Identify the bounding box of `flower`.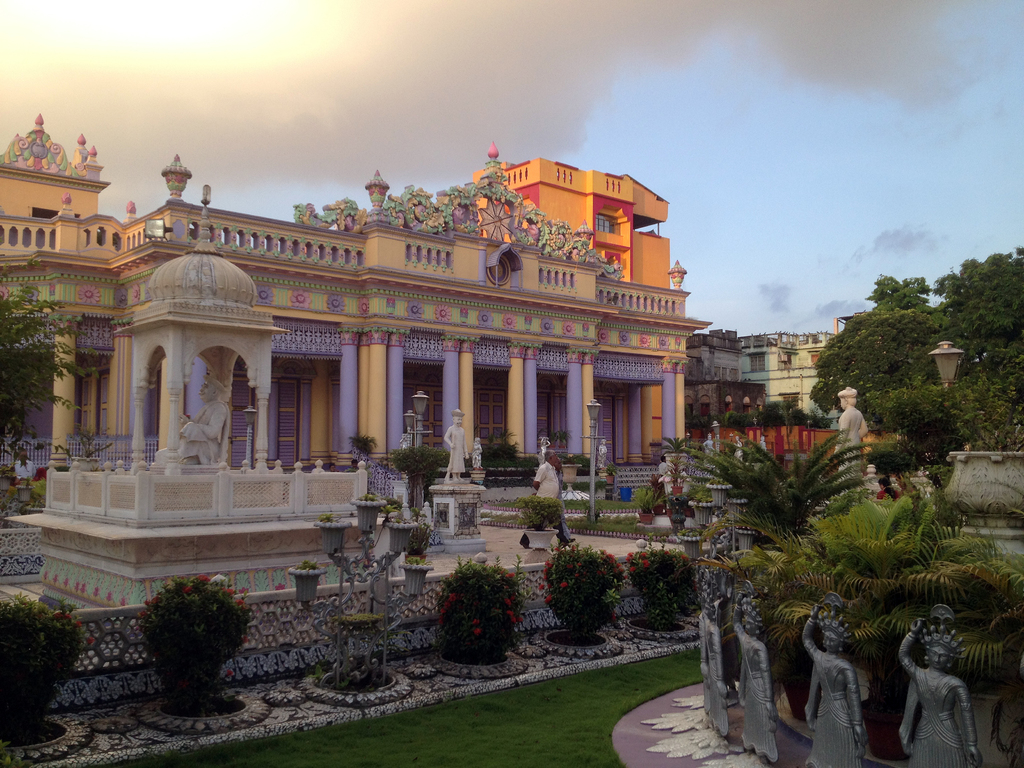
[left=64, top=612, right=74, bottom=625].
